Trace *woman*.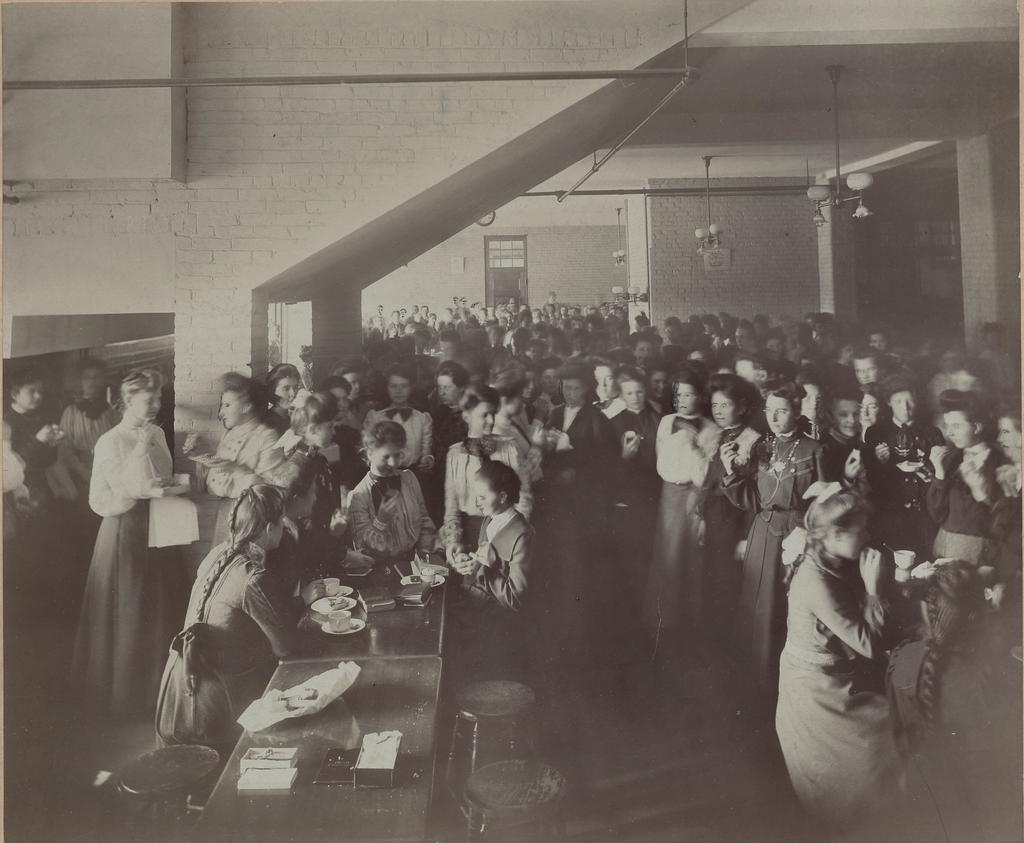
Traced to x1=719 y1=382 x2=826 y2=701.
